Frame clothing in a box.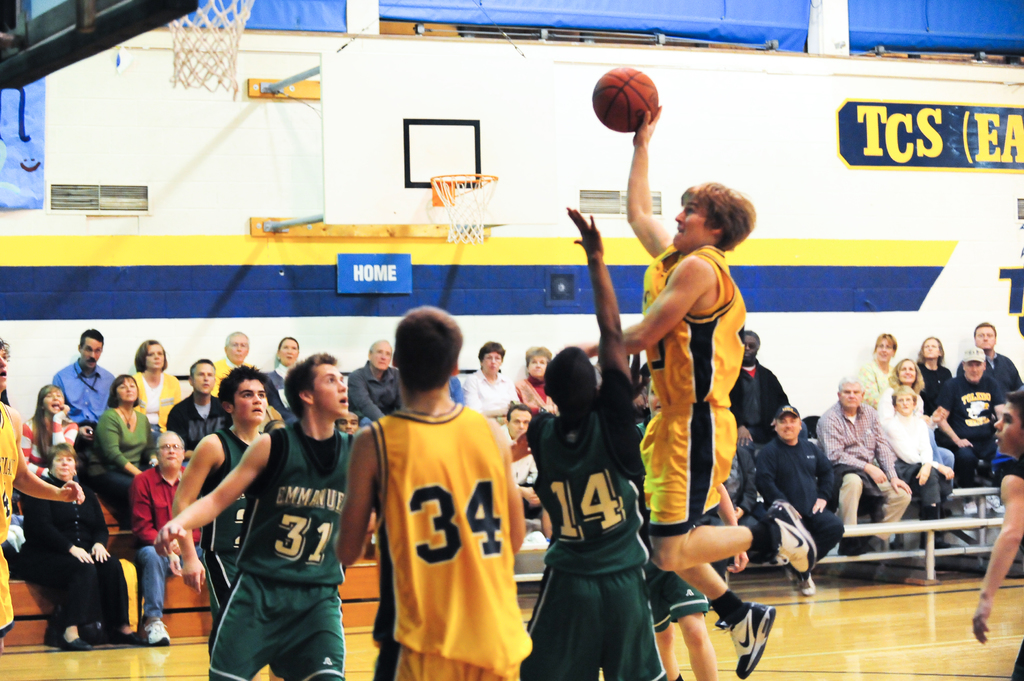
l=165, t=394, r=228, b=453.
